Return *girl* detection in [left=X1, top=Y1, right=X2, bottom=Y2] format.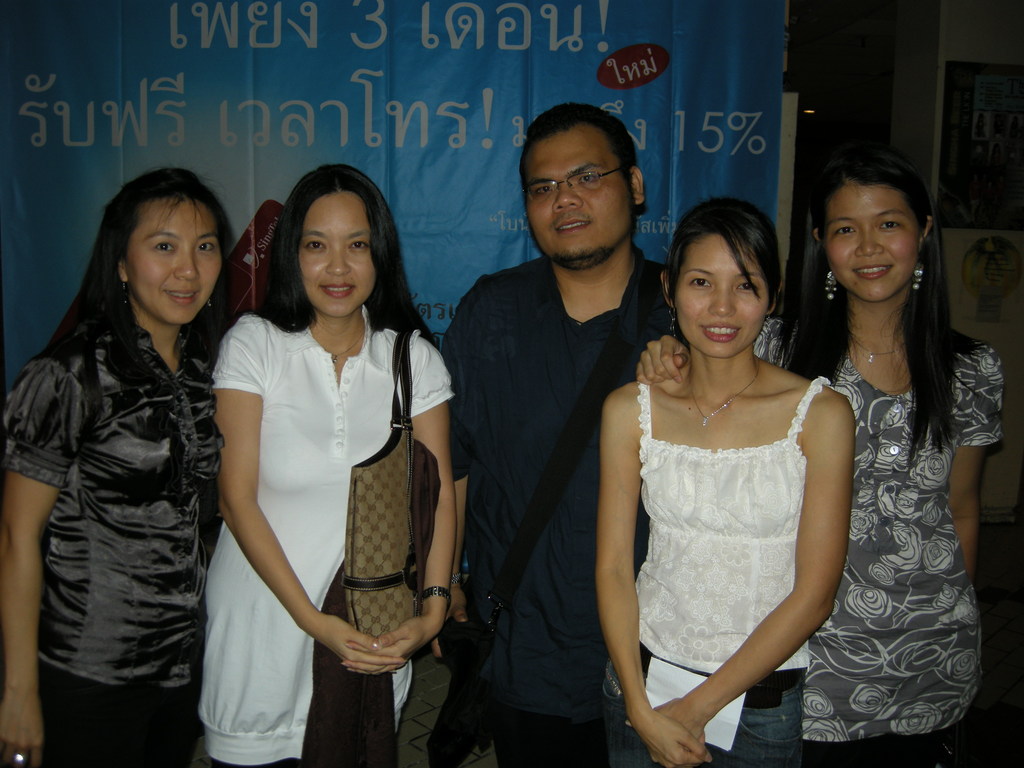
[left=216, top=168, right=477, bottom=767].
